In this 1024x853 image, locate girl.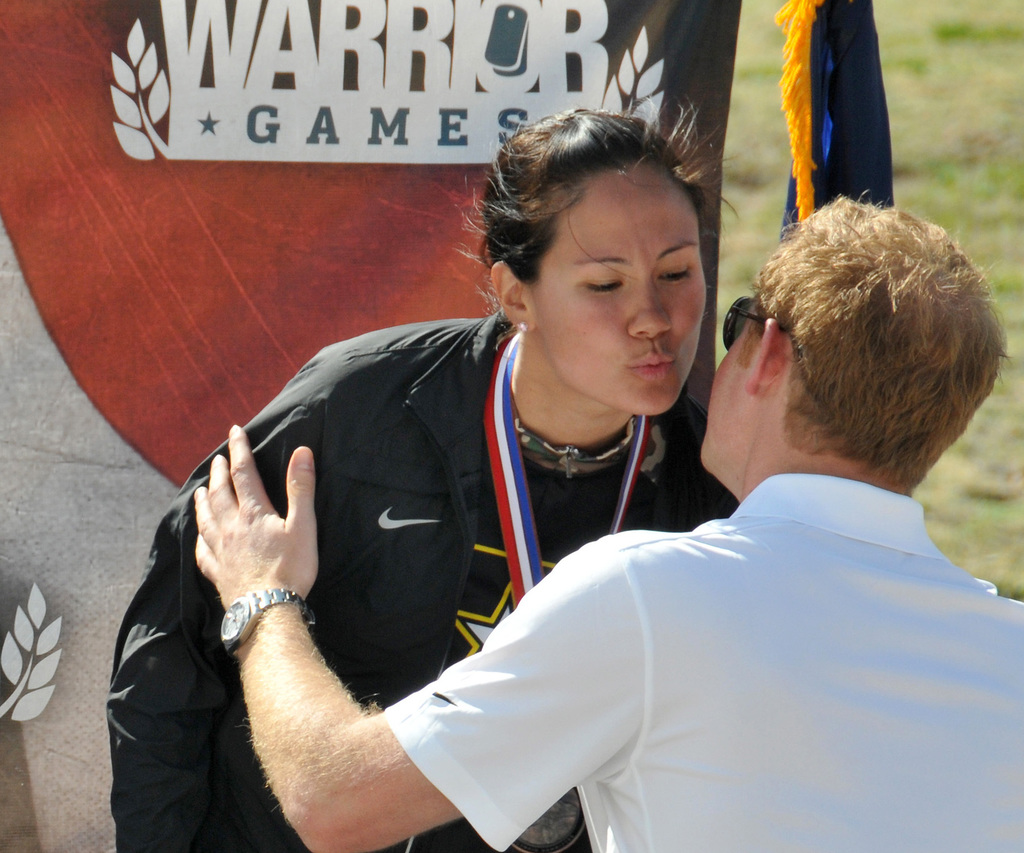
Bounding box: bbox=(106, 95, 739, 852).
